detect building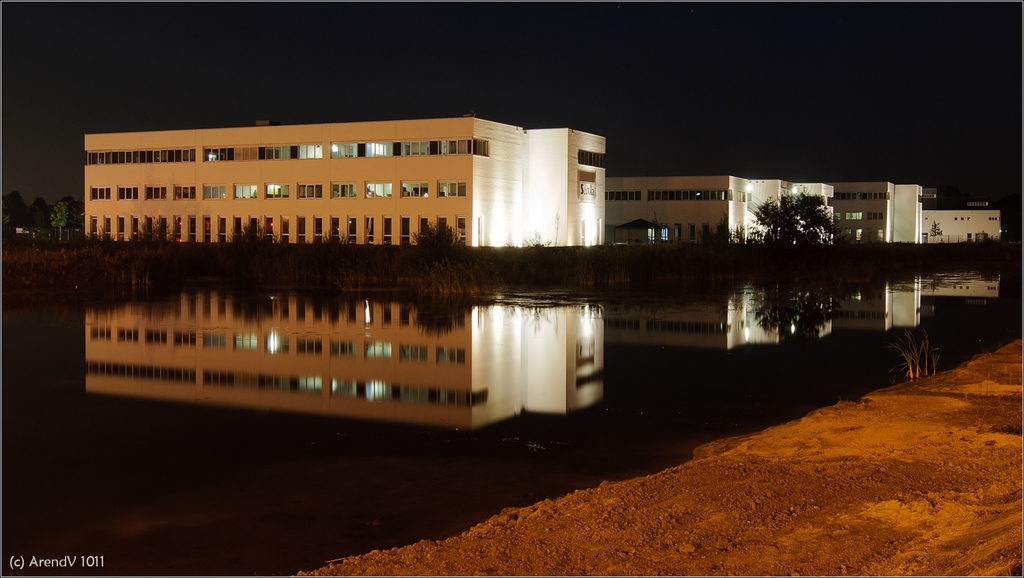
BBox(891, 177, 1000, 248)
